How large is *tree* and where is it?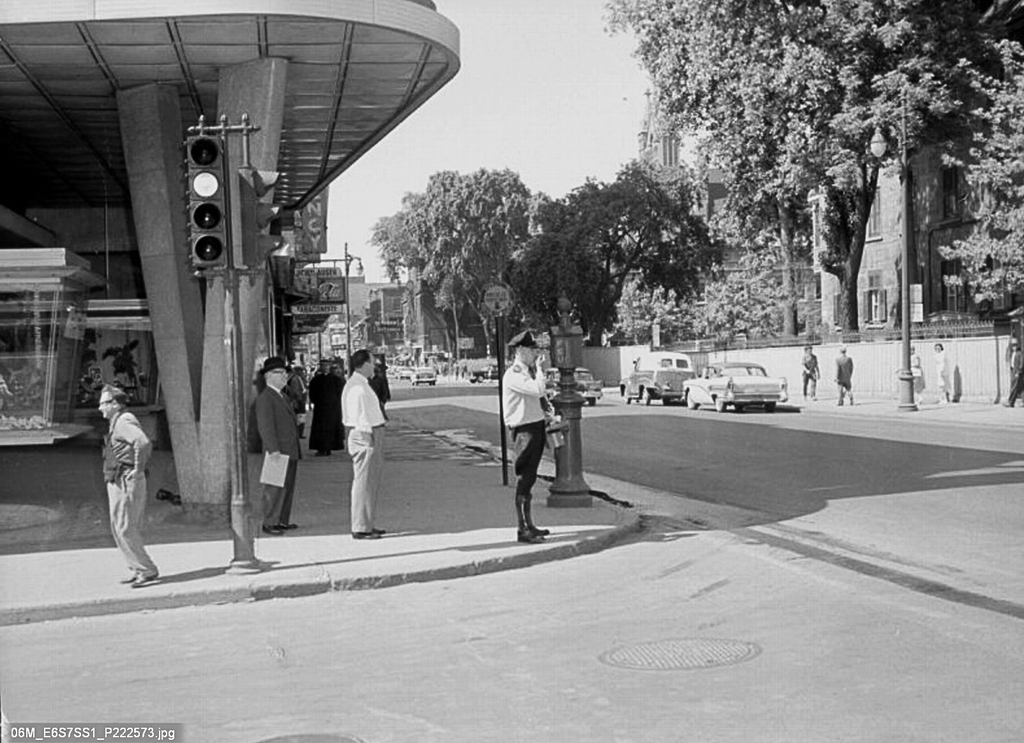
Bounding box: detection(602, 0, 977, 345).
